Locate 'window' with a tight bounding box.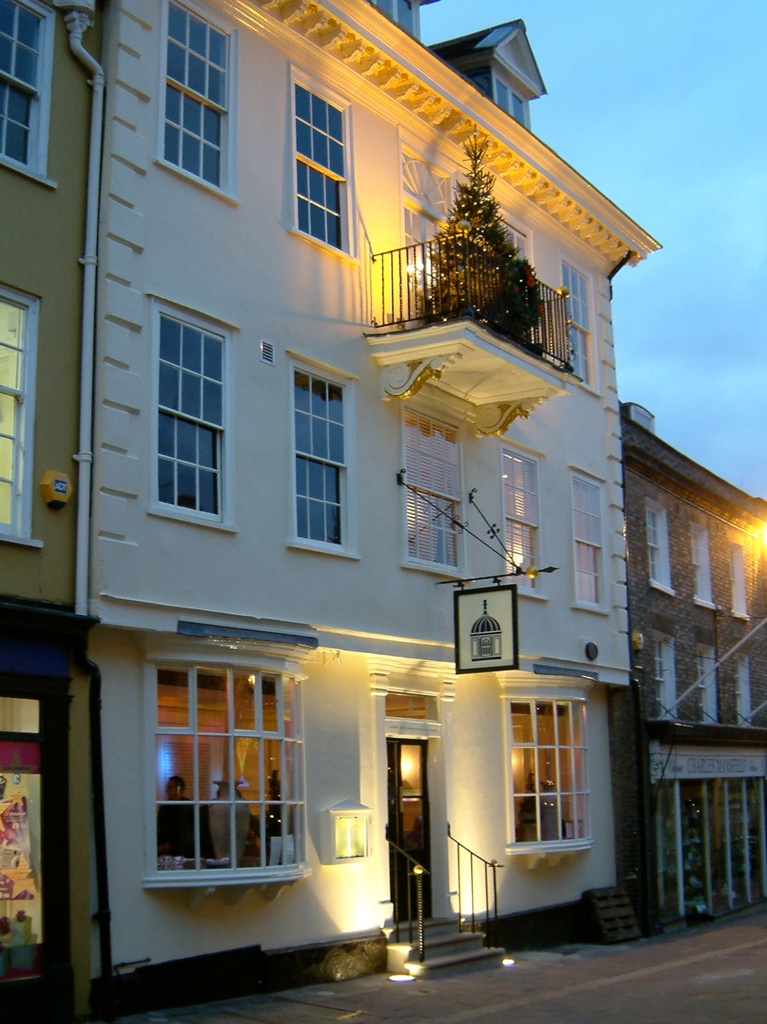
[140, 648, 315, 916].
